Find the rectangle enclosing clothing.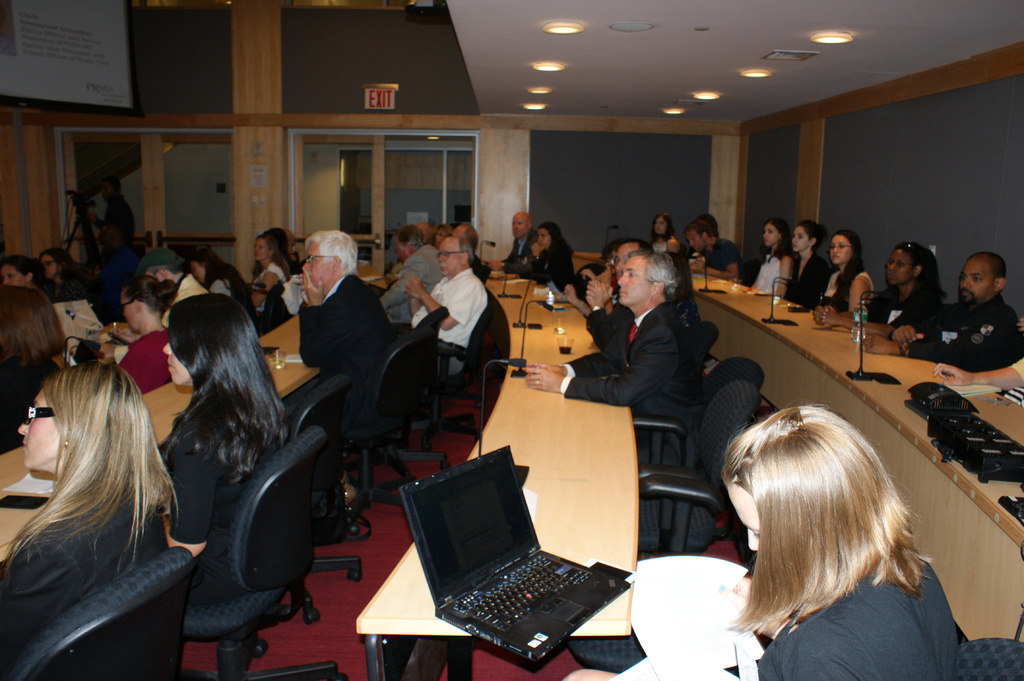
box=[160, 273, 206, 330].
